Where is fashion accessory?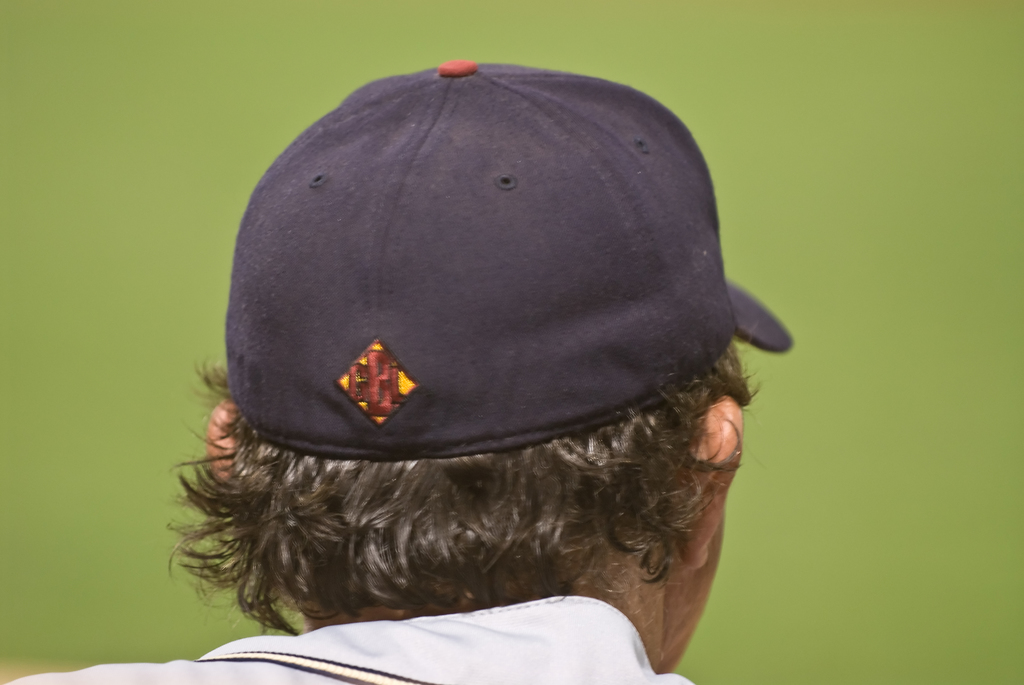
box=[217, 58, 792, 467].
